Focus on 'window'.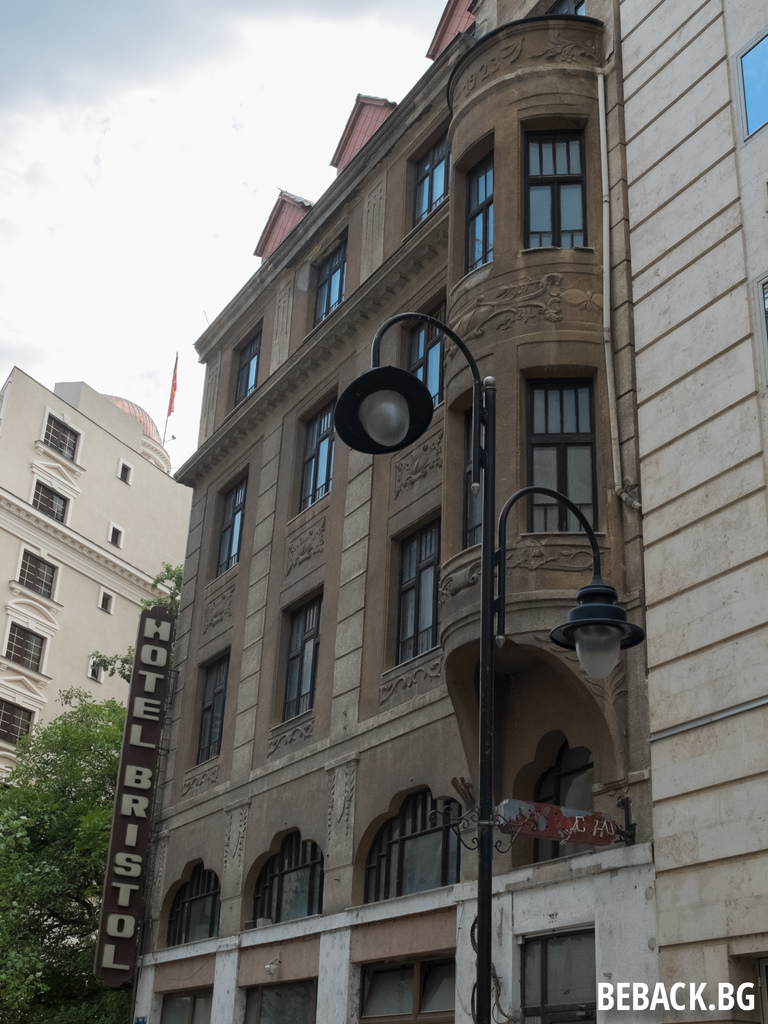
Focused at select_region(517, 929, 603, 1023).
